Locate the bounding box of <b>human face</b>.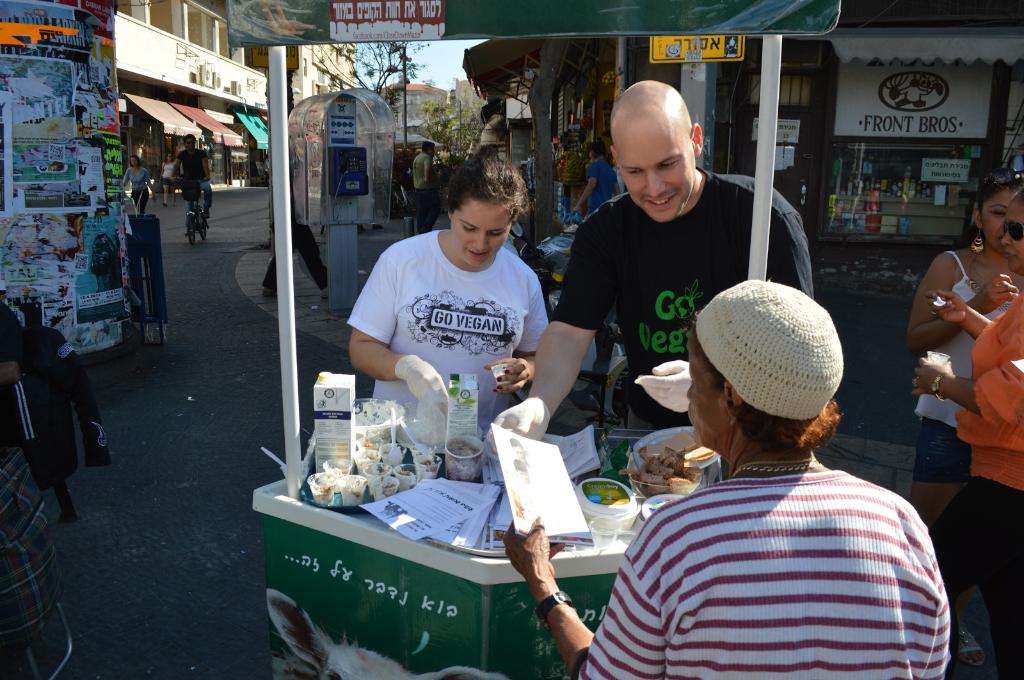
Bounding box: select_region(1000, 198, 1023, 269).
